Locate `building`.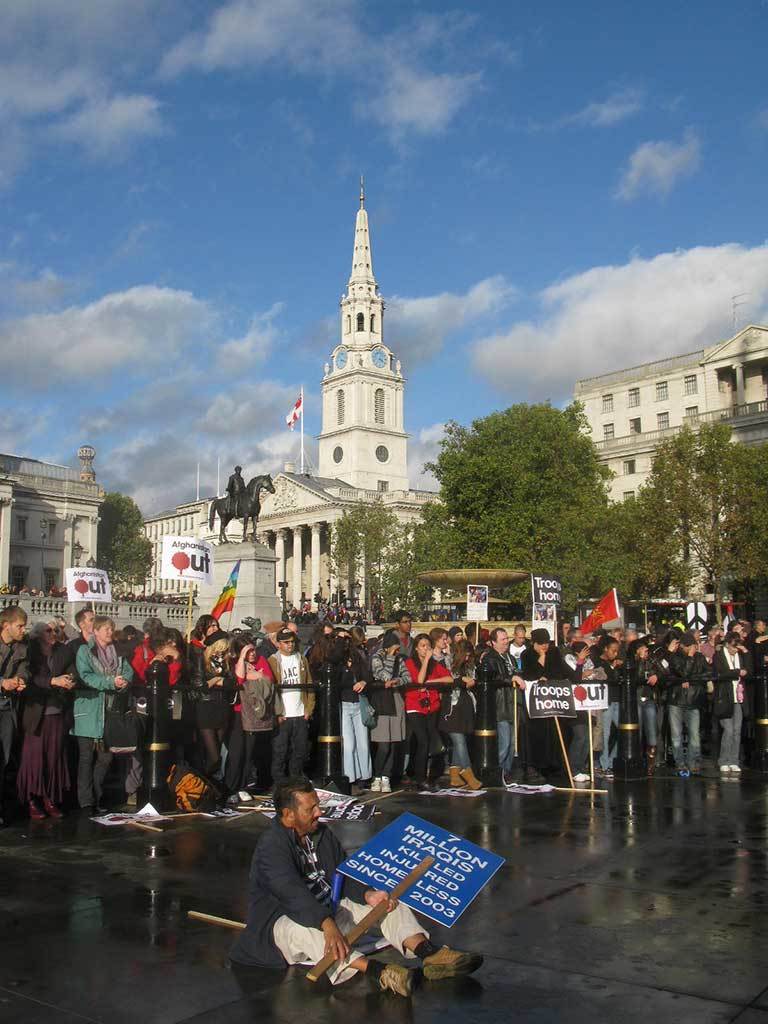
Bounding box: [135, 168, 449, 624].
